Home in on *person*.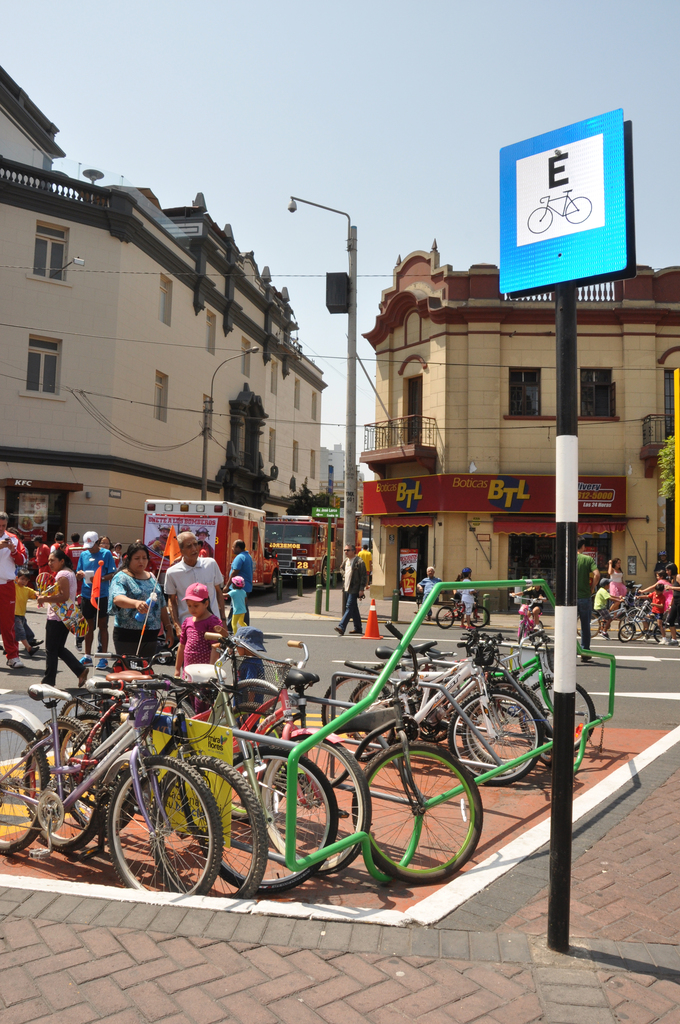
Homed in at {"x1": 173, "y1": 588, "x2": 229, "y2": 707}.
